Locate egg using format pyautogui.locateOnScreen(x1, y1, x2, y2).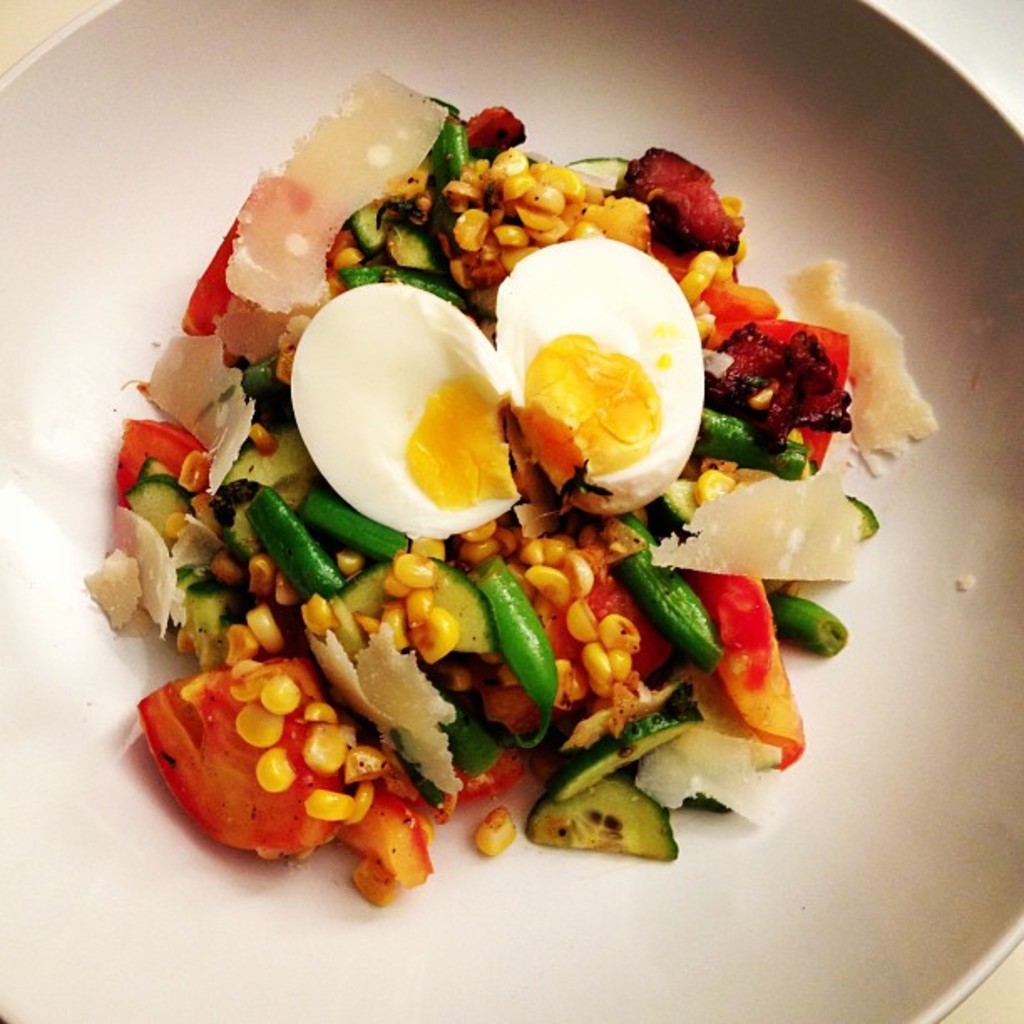
pyautogui.locateOnScreen(490, 233, 708, 514).
